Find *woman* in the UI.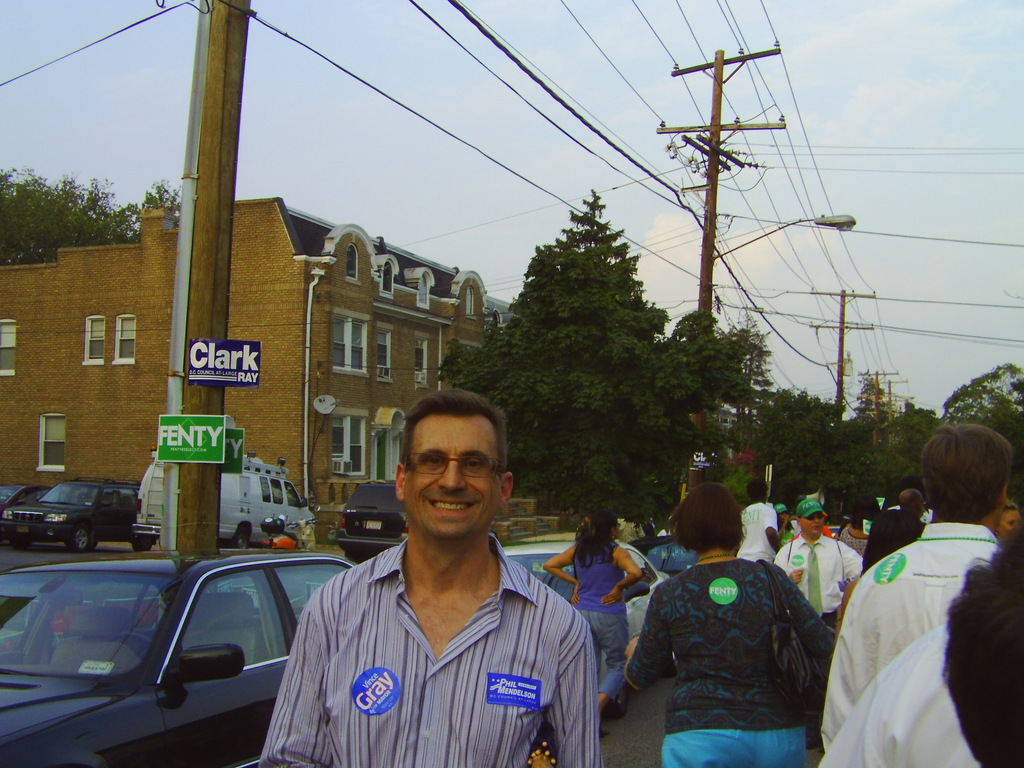
UI element at [545,512,646,742].
